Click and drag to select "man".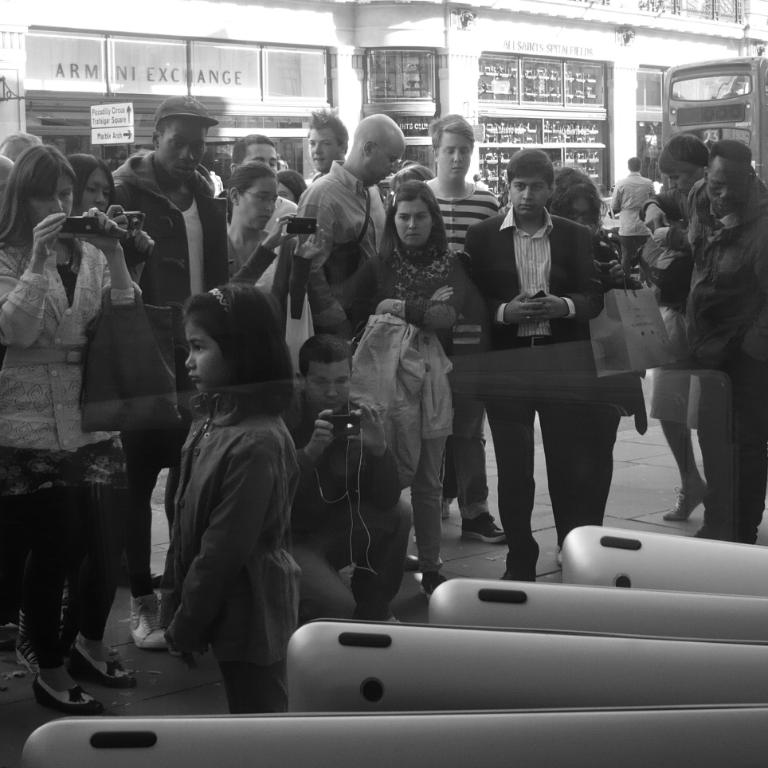
Selection: pyautogui.locateOnScreen(225, 135, 298, 232).
